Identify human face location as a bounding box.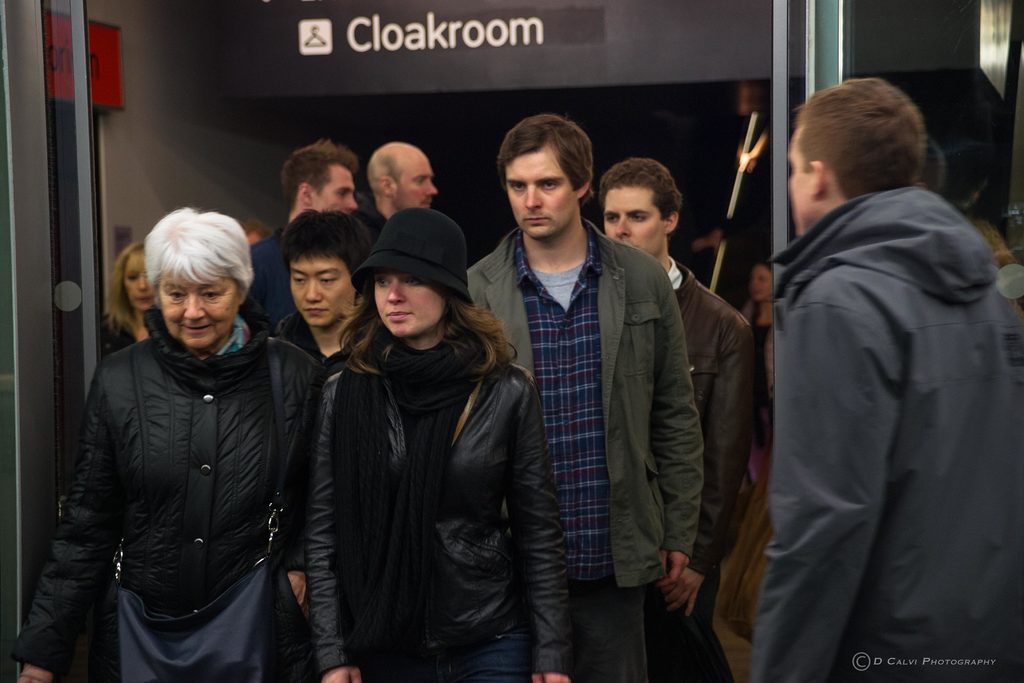
[x1=602, y1=180, x2=675, y2=270].
